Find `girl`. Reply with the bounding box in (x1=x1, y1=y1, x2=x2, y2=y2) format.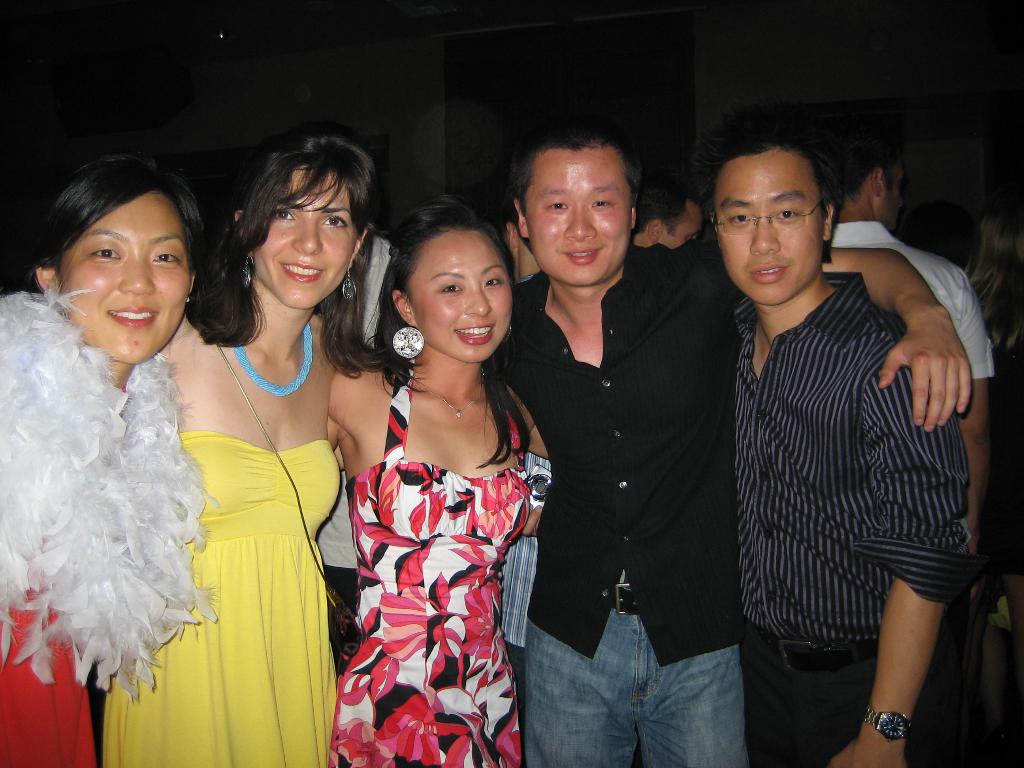
(x1=324, y1=193, x2=540, y2=767).
